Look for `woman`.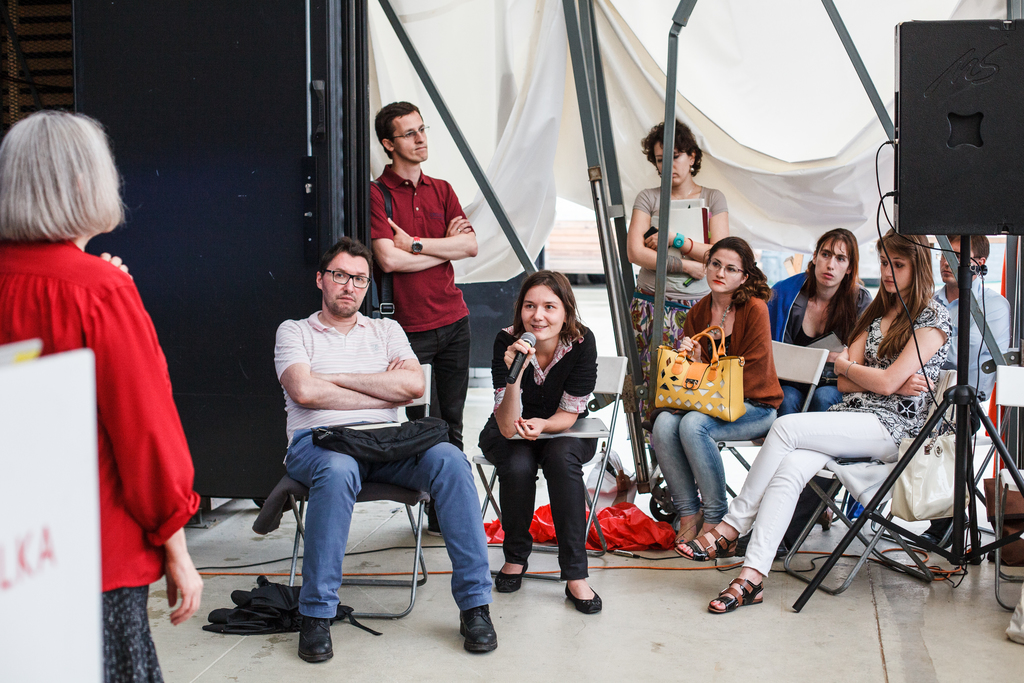
Found: crop(650, 231, 782, 549).
